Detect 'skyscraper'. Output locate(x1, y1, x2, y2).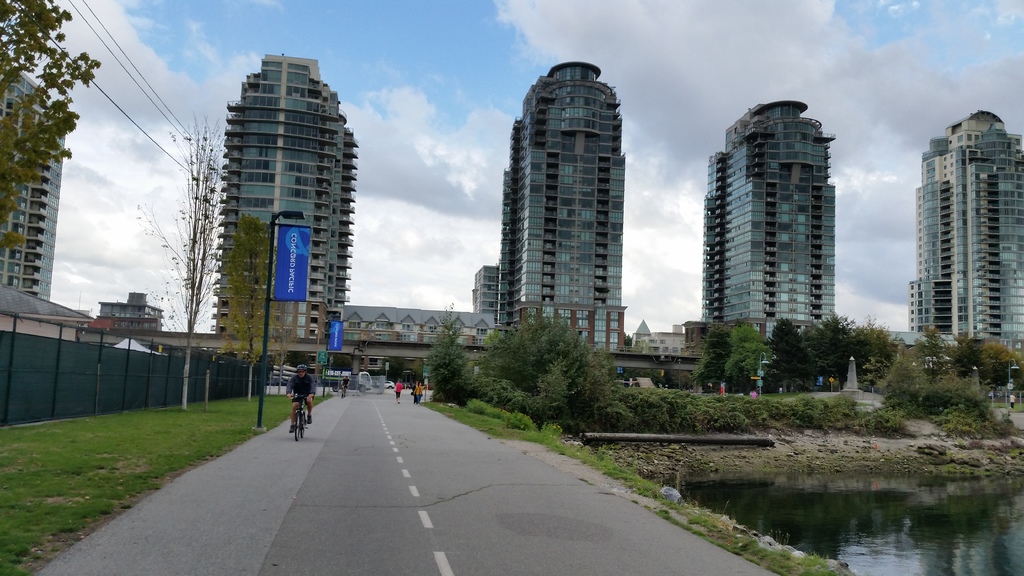
locate(692, 88, 838, 344).
